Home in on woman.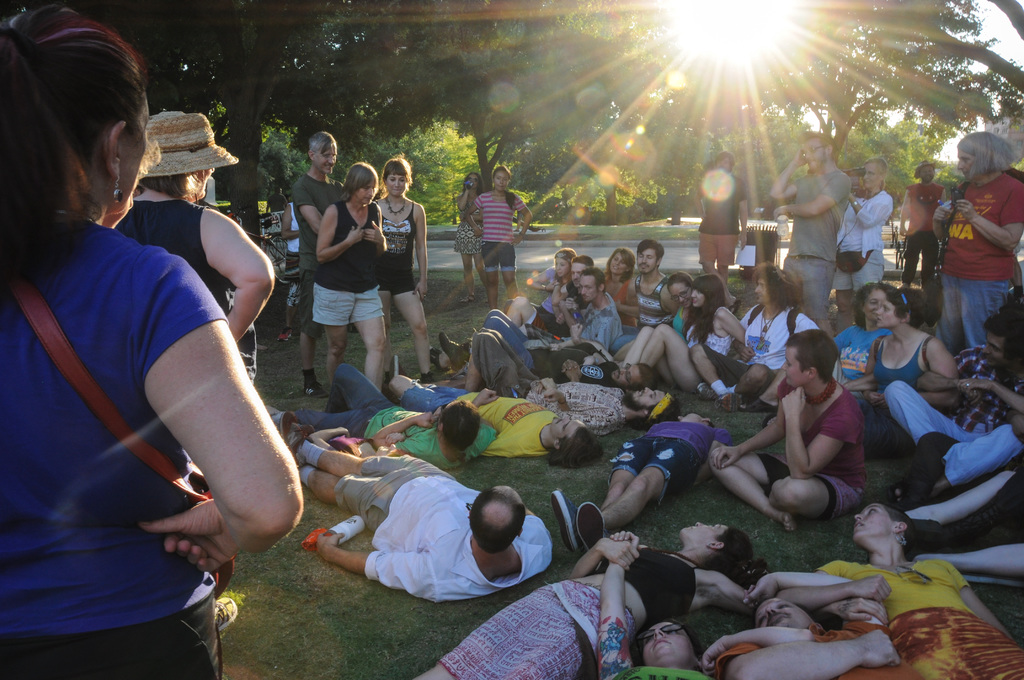
Homed in at 455,170,492,303.
